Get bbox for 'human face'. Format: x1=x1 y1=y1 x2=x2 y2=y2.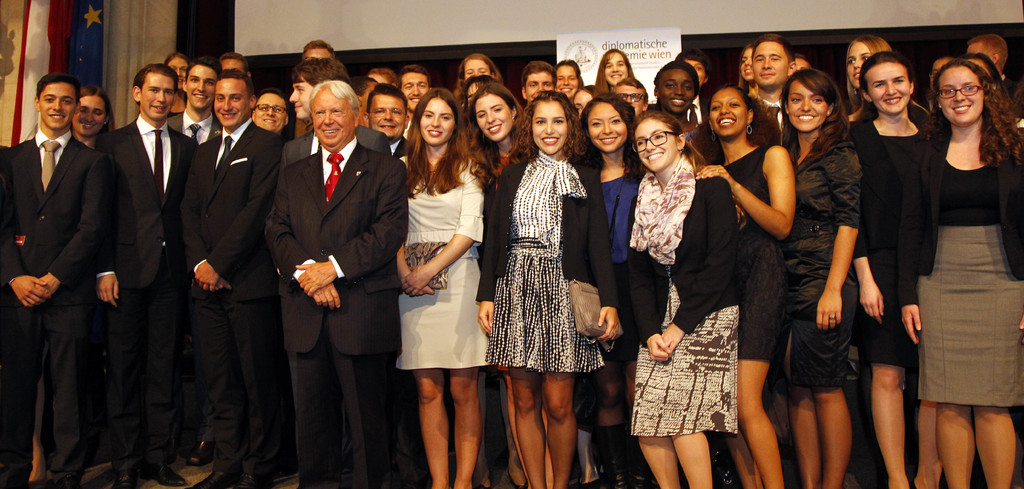
x1=40 y1=83 x2=79 y2=129.
